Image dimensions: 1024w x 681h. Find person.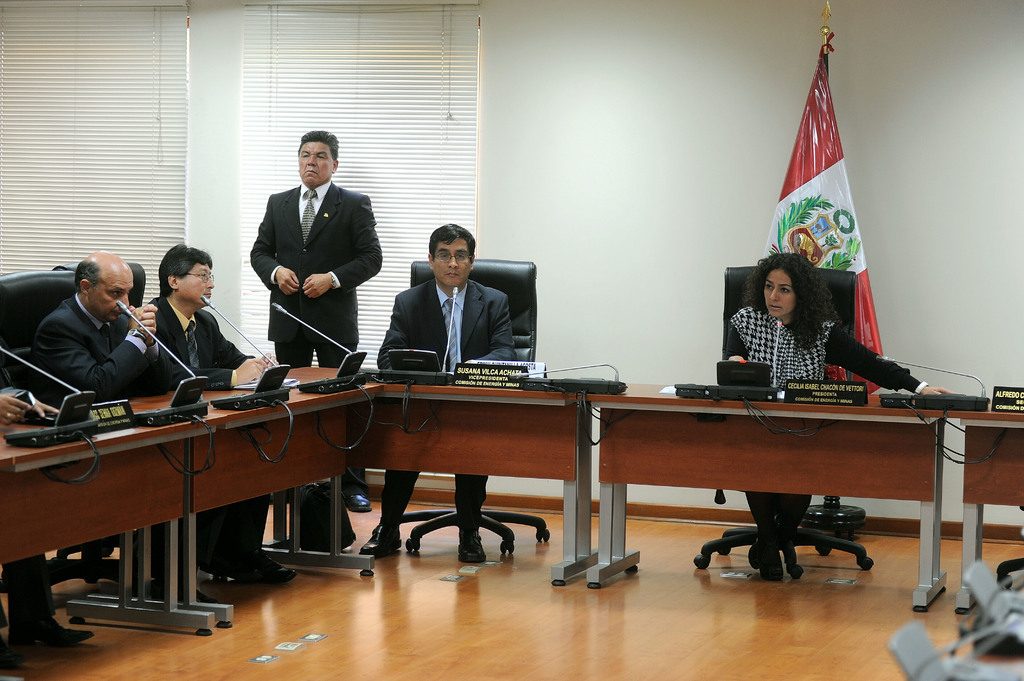
l=360, t=220, r=518, b=563.
